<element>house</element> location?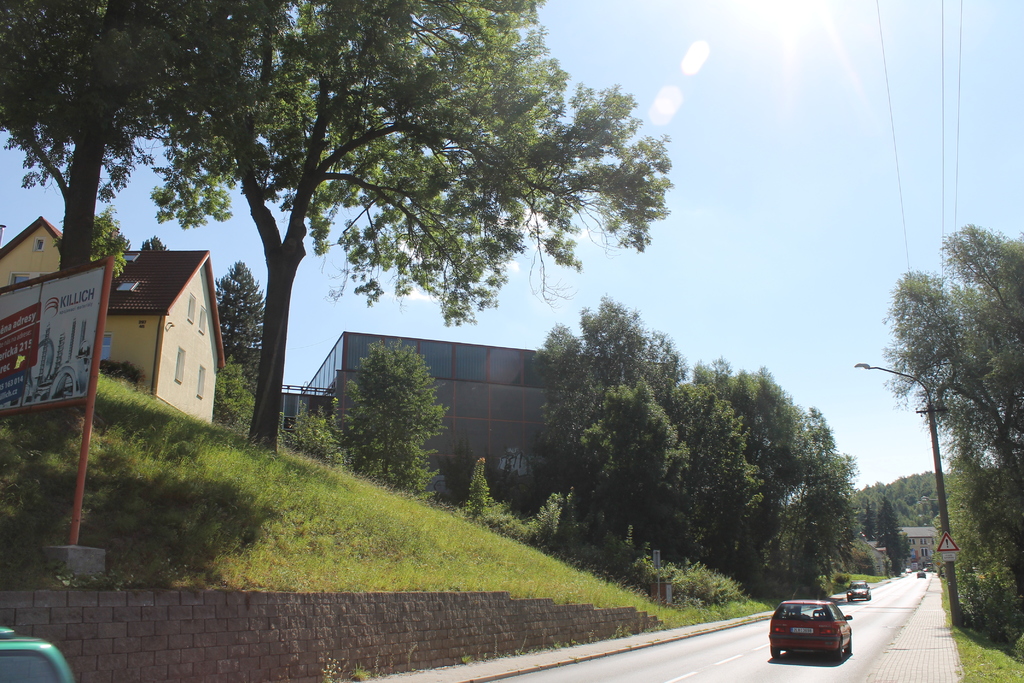
bbox(280, 329, 624, 522)
